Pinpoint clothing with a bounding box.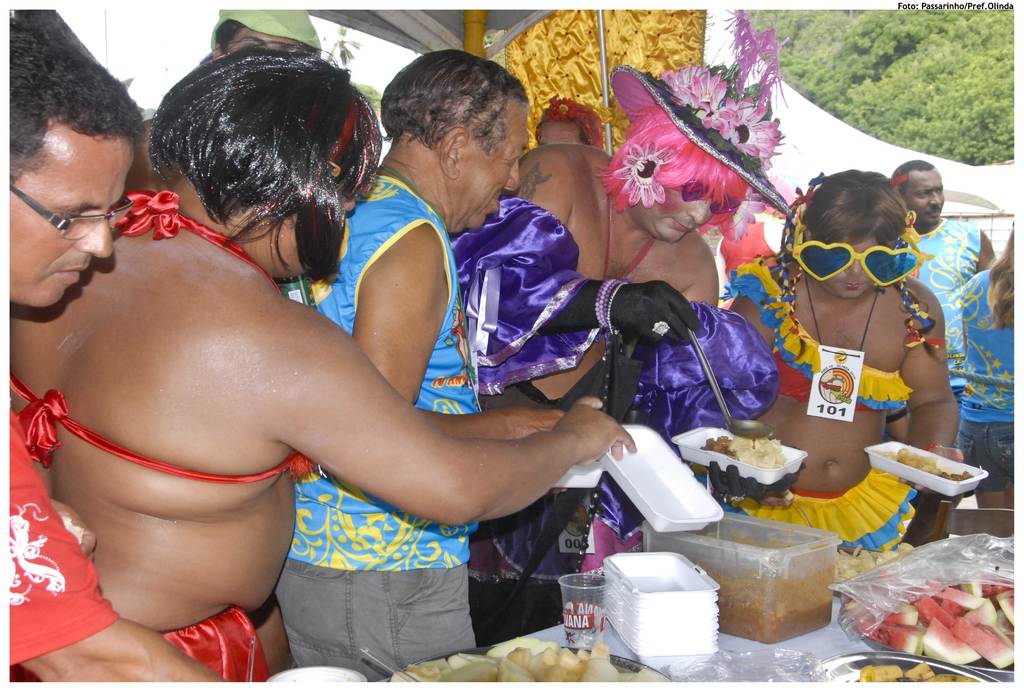
[891, 207, 984, 402].
